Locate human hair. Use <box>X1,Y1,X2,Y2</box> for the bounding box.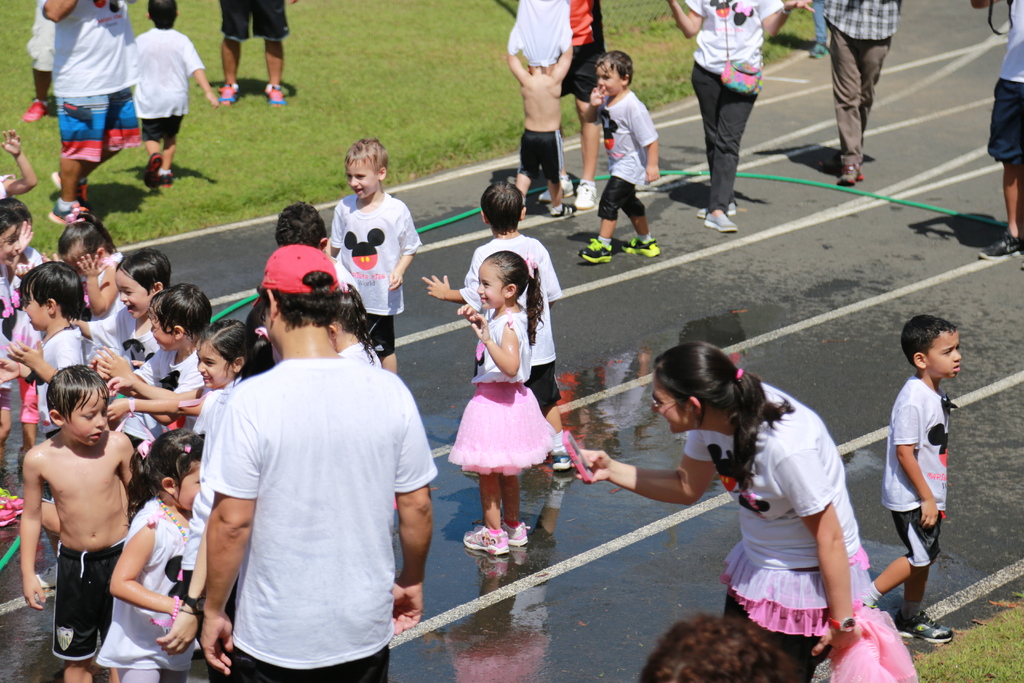
<box>653,340,788,491</box>.
